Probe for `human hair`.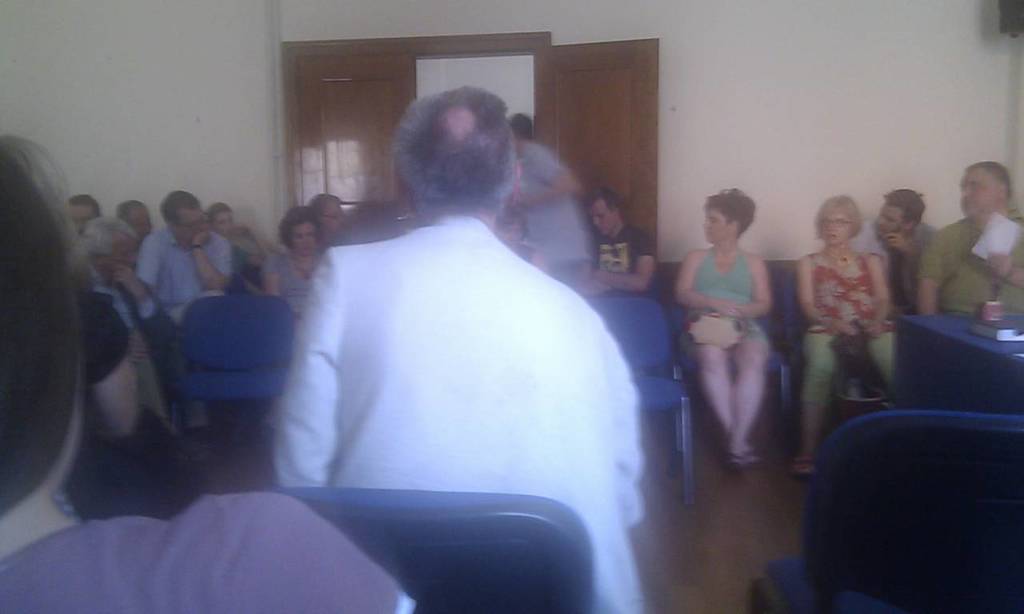
Probe result: BBox(583, 185, 622, 215).
